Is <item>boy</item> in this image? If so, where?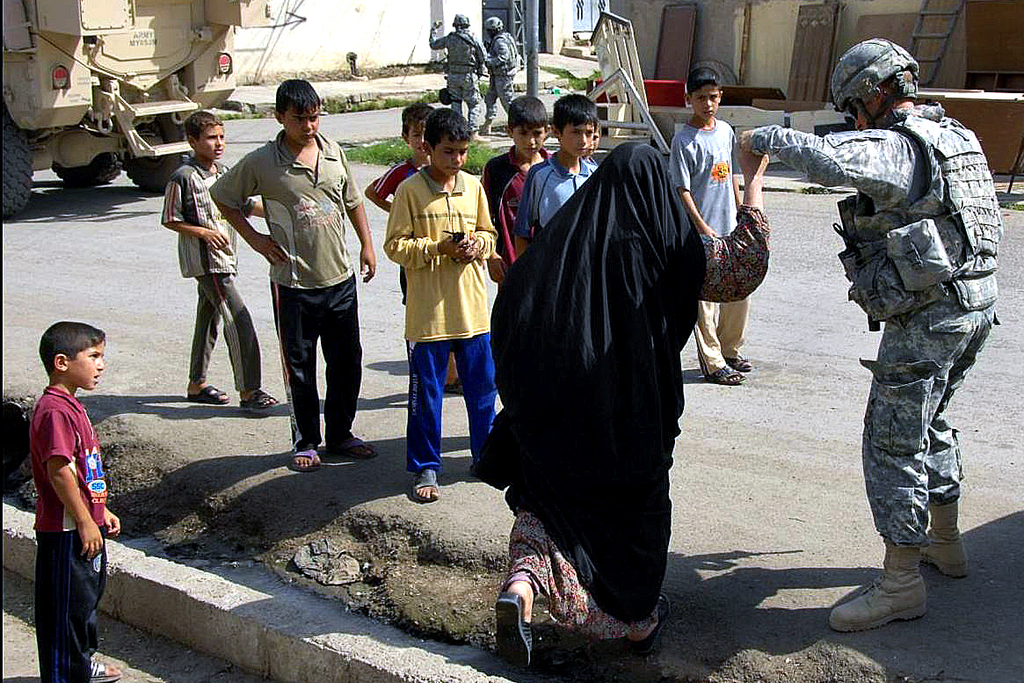
Yes, at detection(480, 94, 565, 287).
